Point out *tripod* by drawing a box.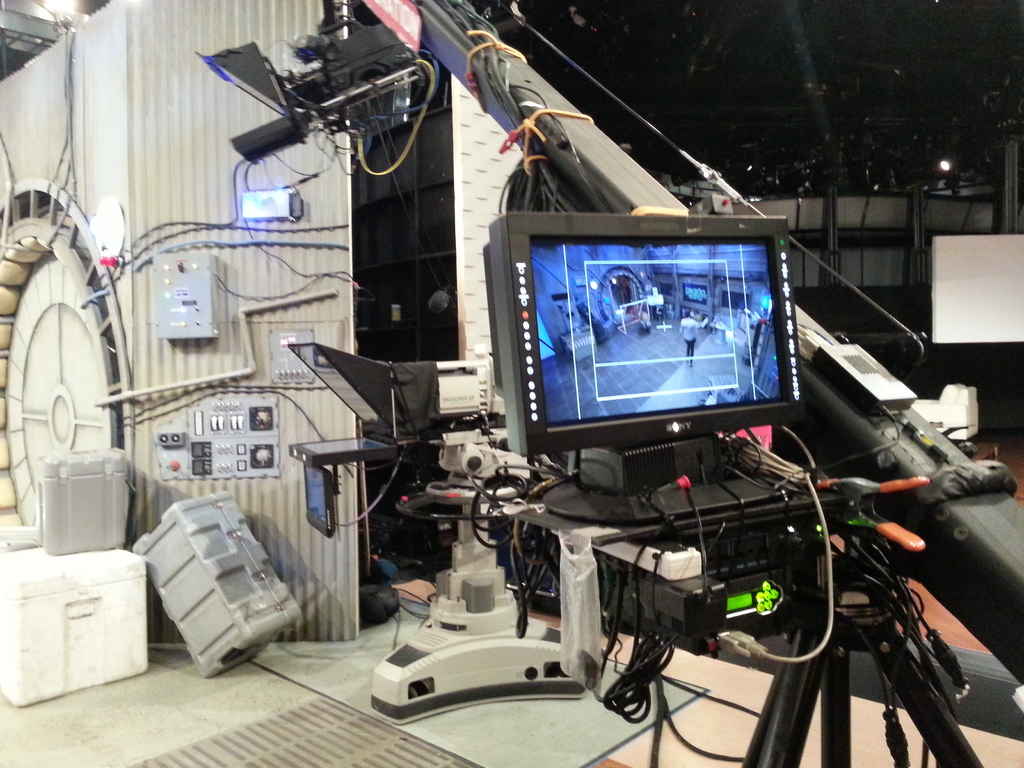
detection(733, 560, 985, 767).
